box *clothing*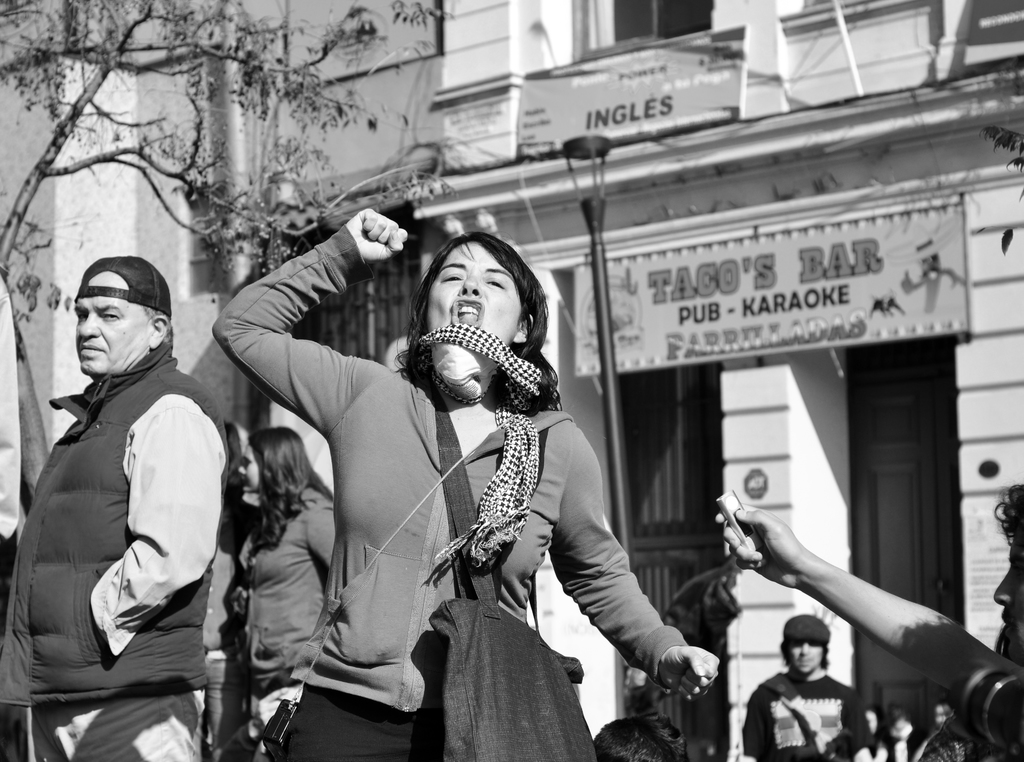
l=221, t=221, r=684, b=761
